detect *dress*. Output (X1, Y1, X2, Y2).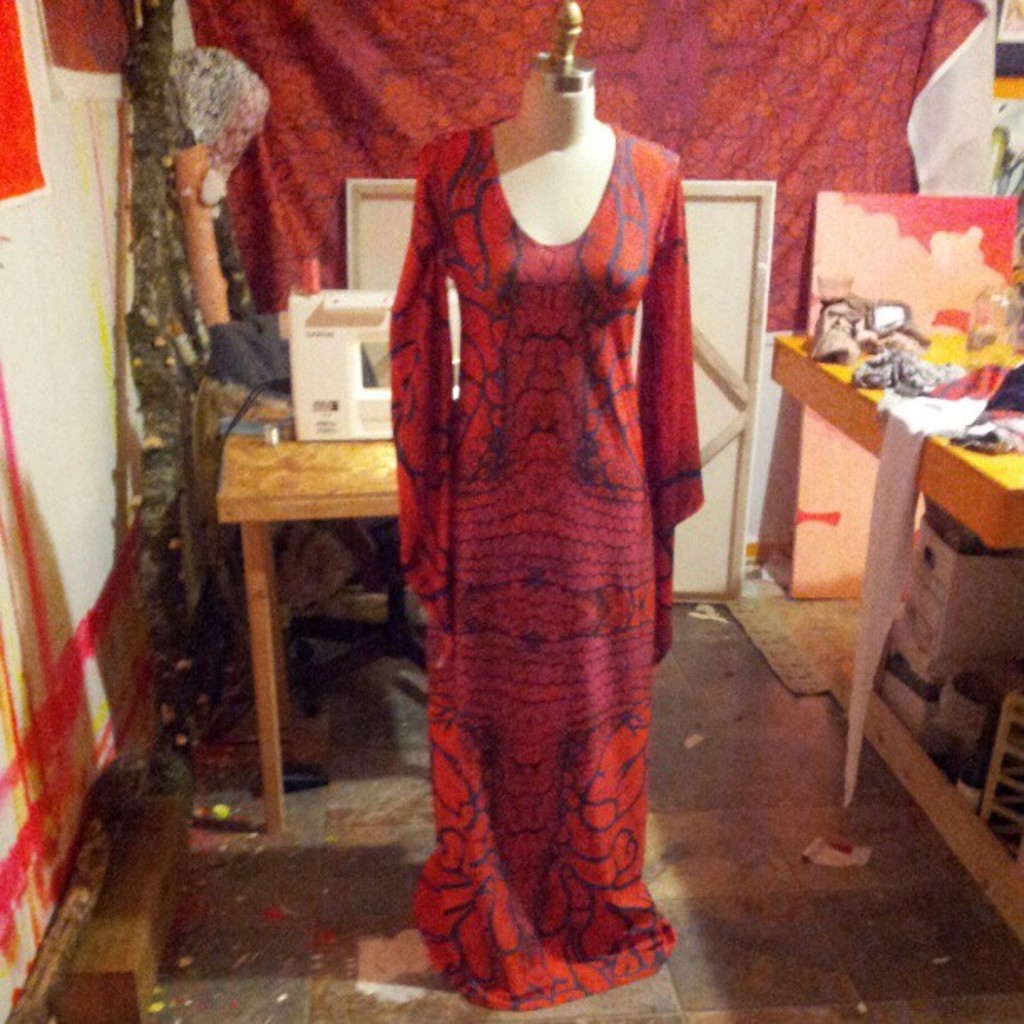
(395, 127, 701, 1017).
